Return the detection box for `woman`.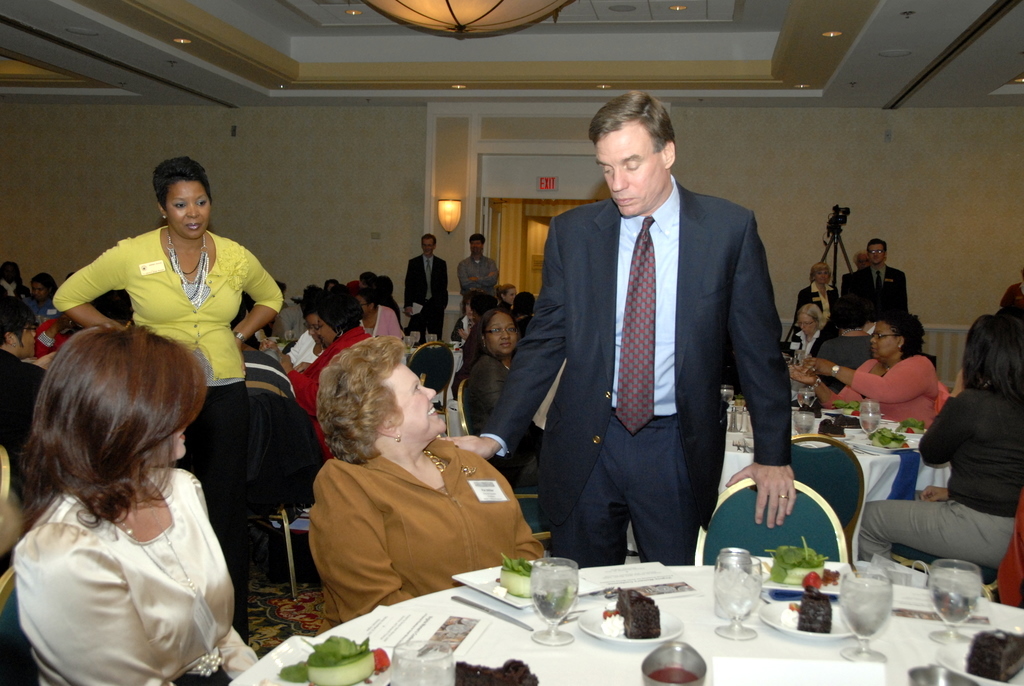
region(852, 250, 871, 271).
